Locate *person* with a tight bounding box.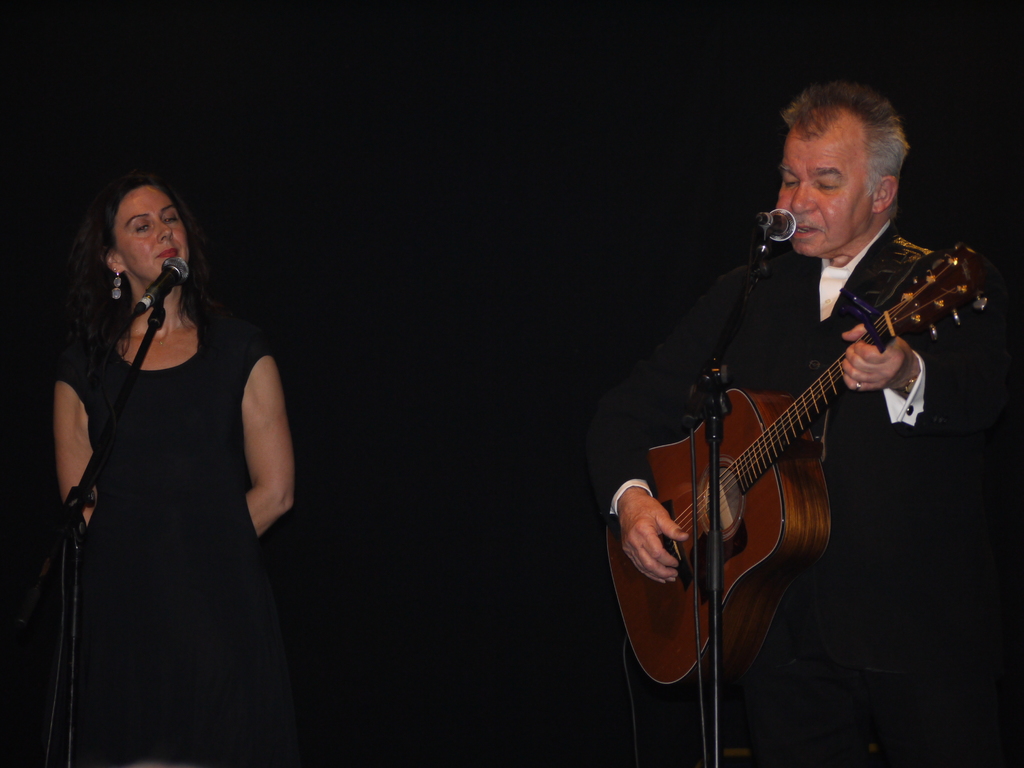
586,74,1023,767.
